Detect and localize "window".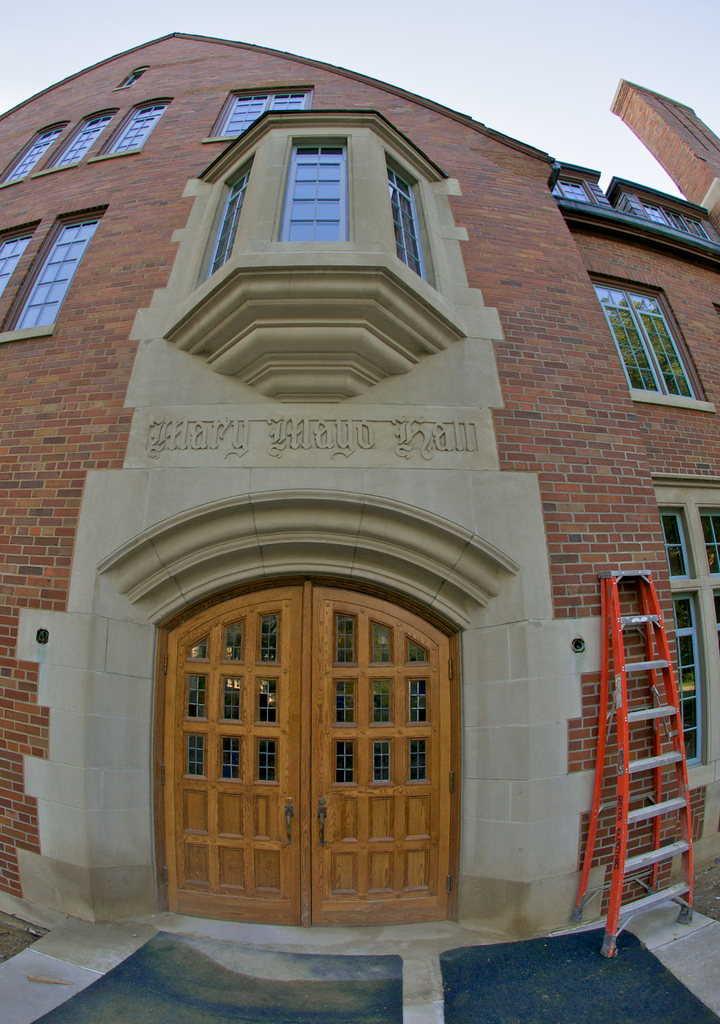
Localized at [279,122,364,236].
